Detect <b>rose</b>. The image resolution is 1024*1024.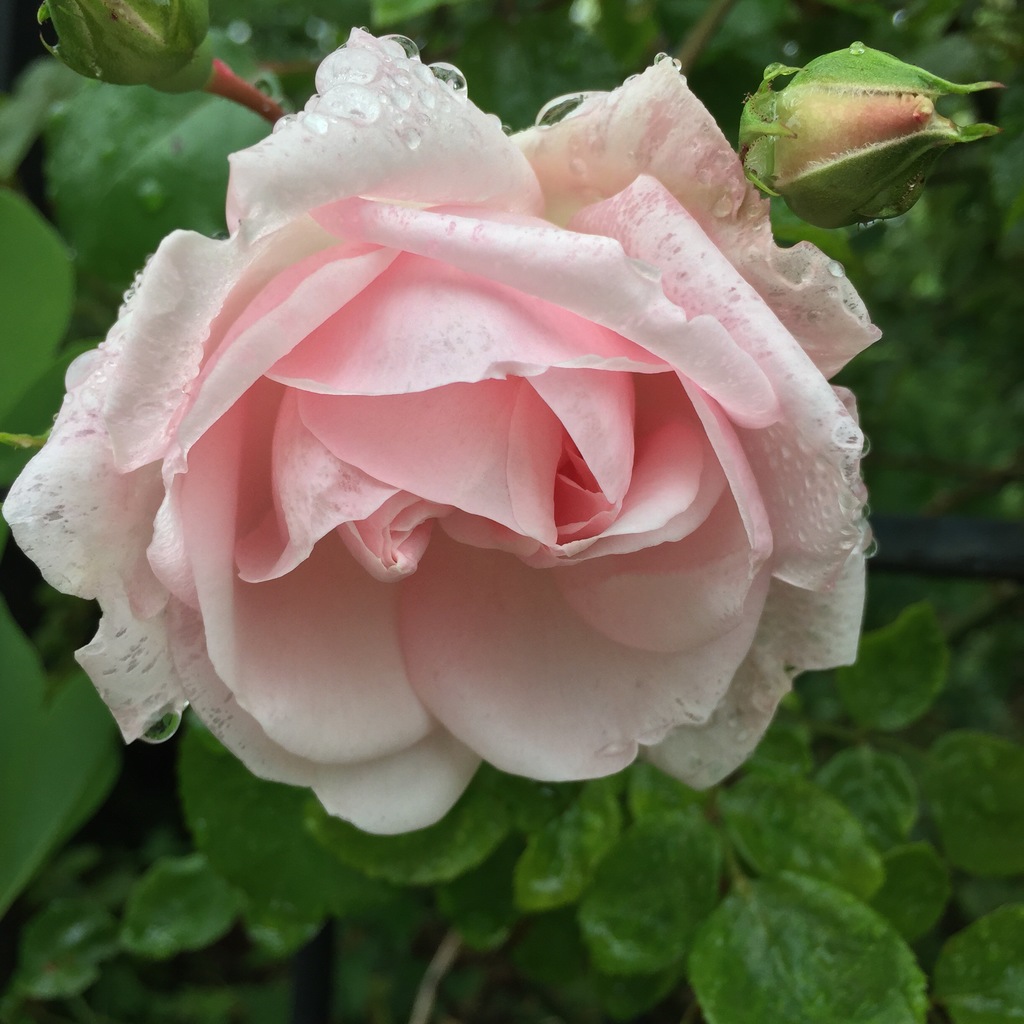
locate(0, 26, 887, 844).
